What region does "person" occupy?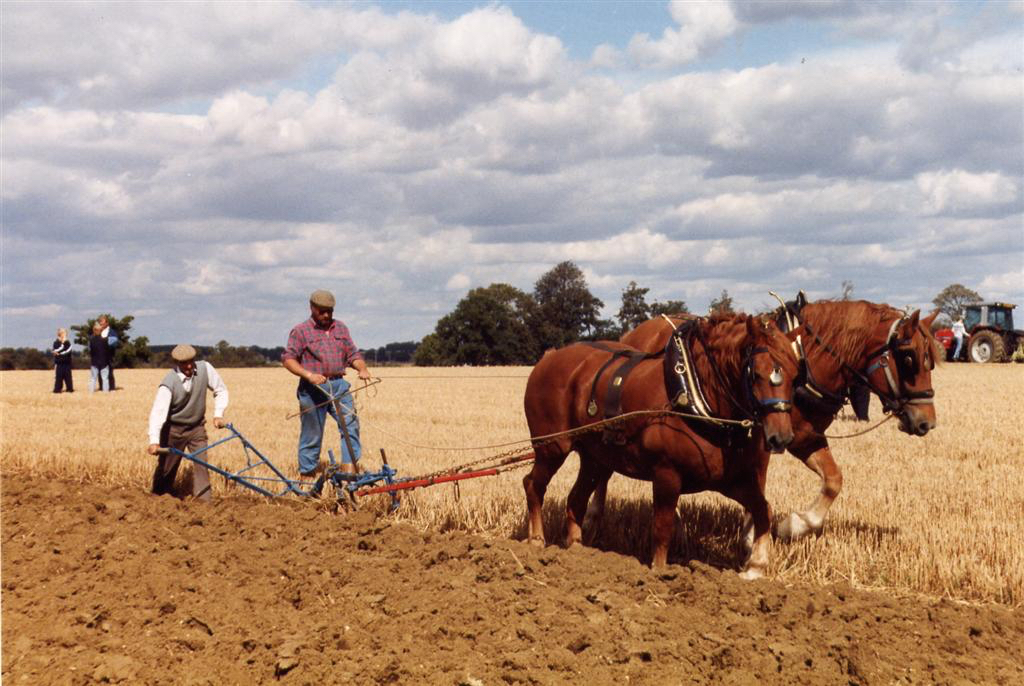
50/326/76/392.
